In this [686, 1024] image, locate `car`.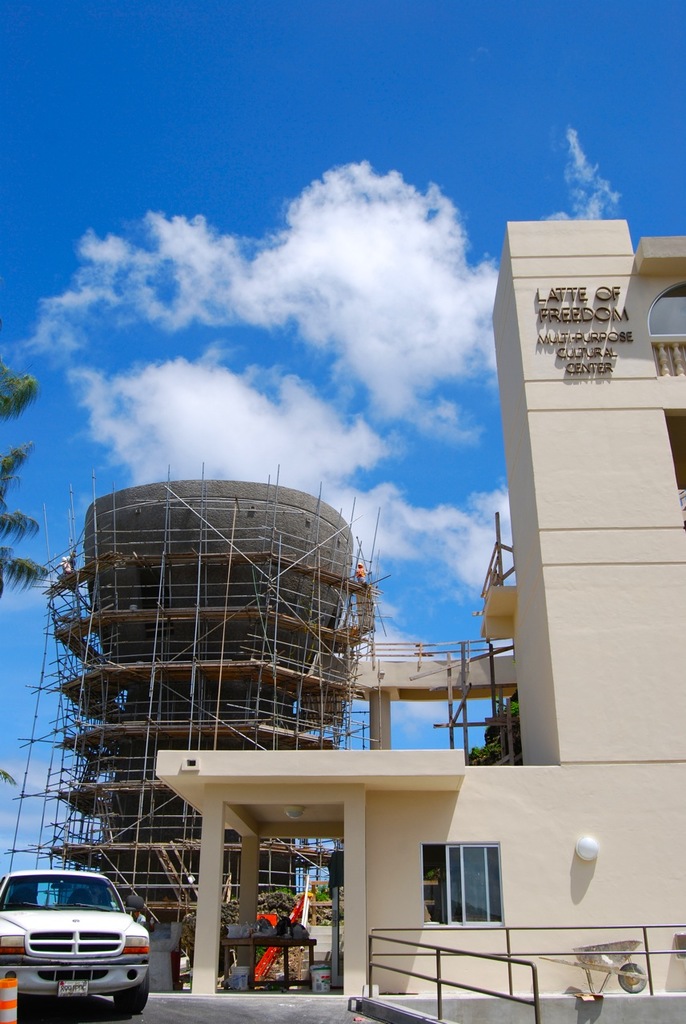
Bounding box: bbox=(0, 873, 147, 1012).
